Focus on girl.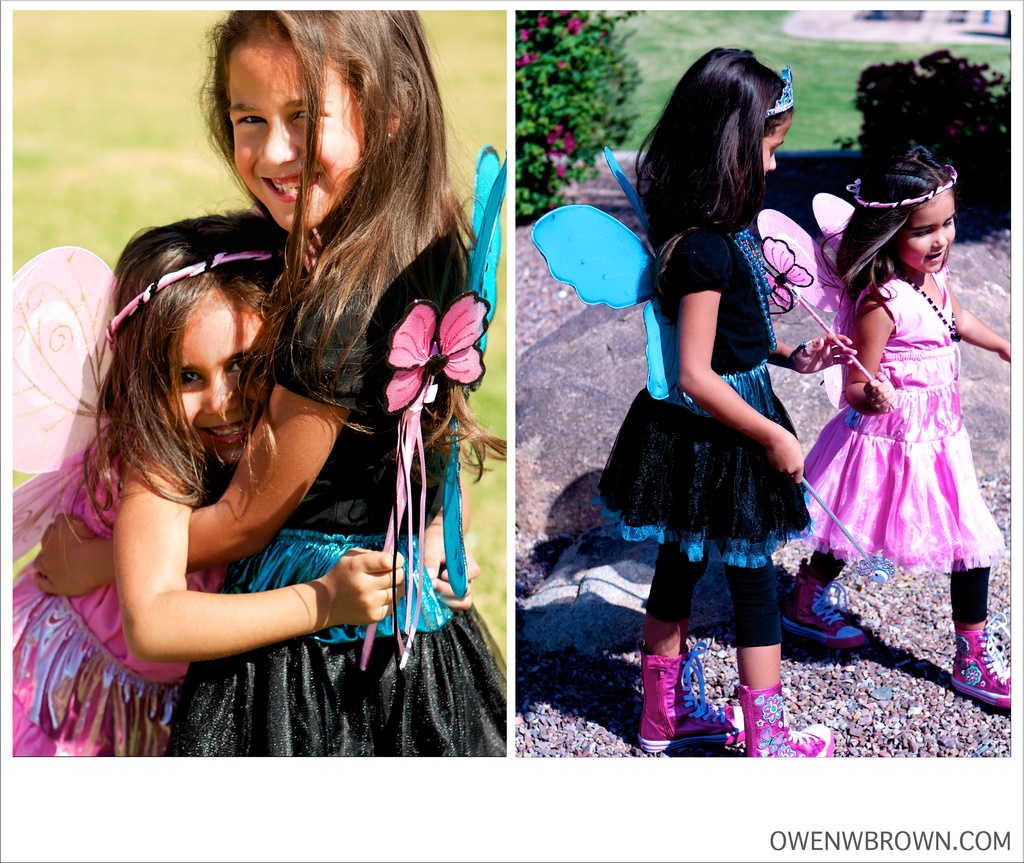
Focused at 780,140,1012,707.
